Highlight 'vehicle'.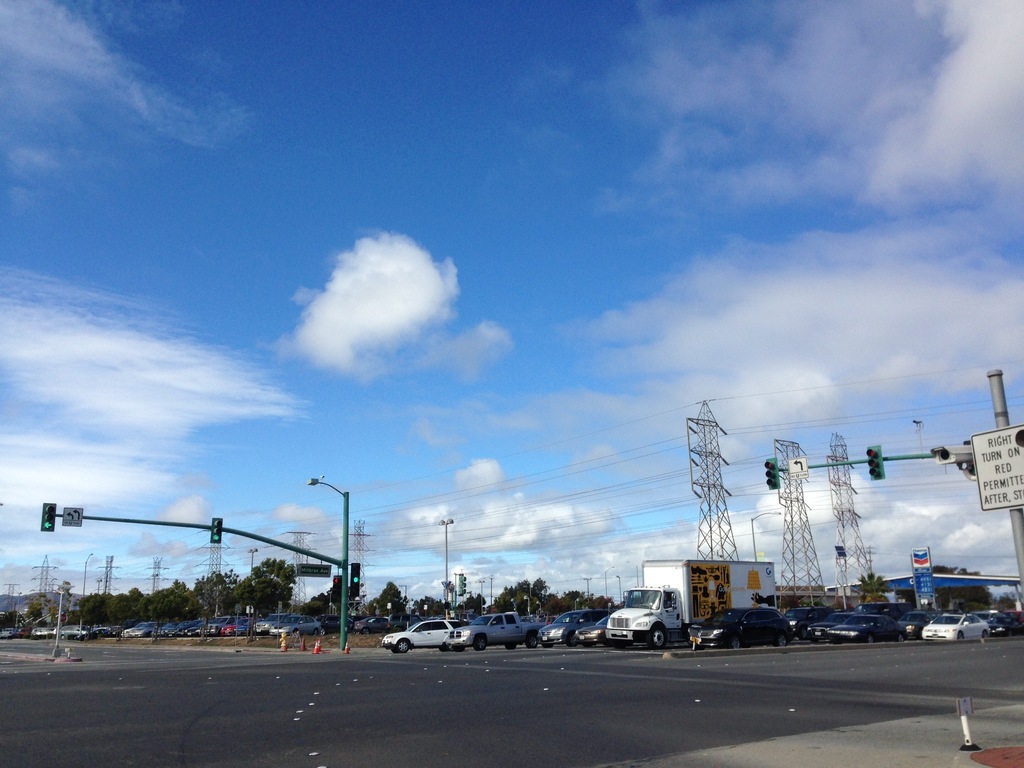
Highlighted region: bbox=[384, 620, 472, 653].
